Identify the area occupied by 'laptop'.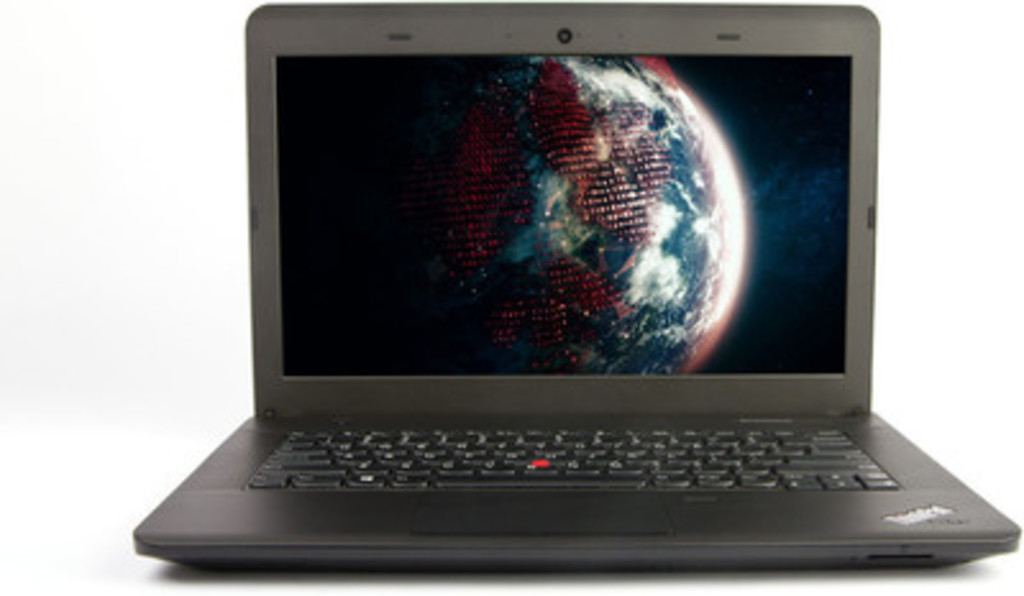
Area: bbox(131, 0, 1016, 581).
